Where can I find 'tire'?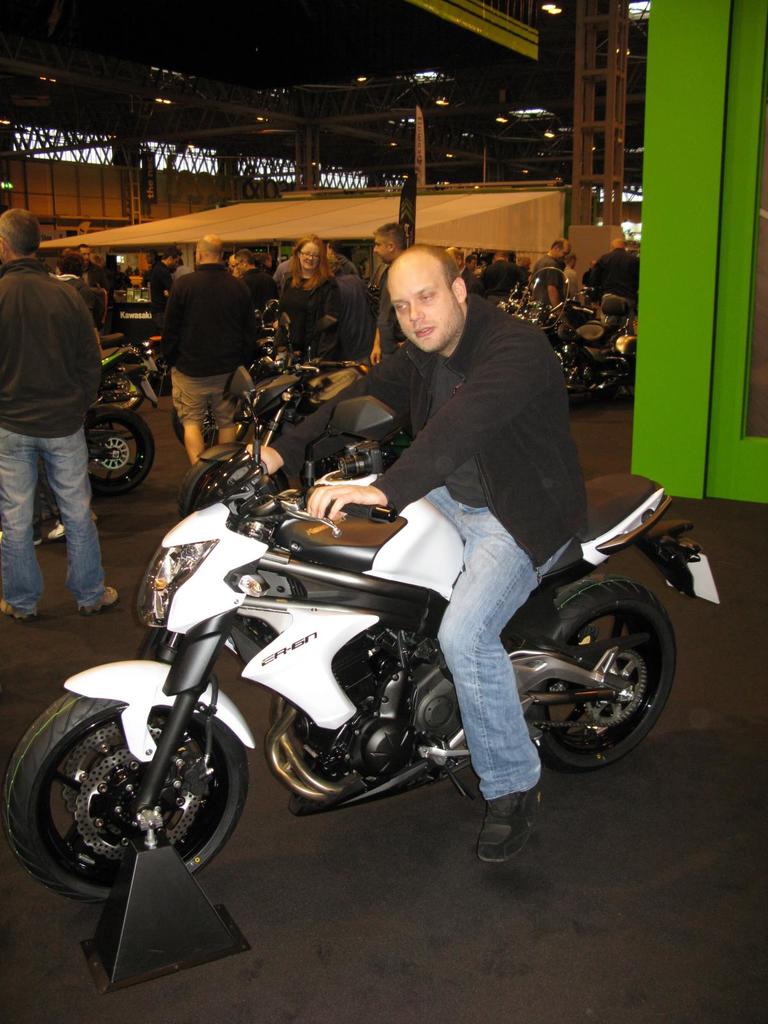
You can find it at 527/575/676/772.
